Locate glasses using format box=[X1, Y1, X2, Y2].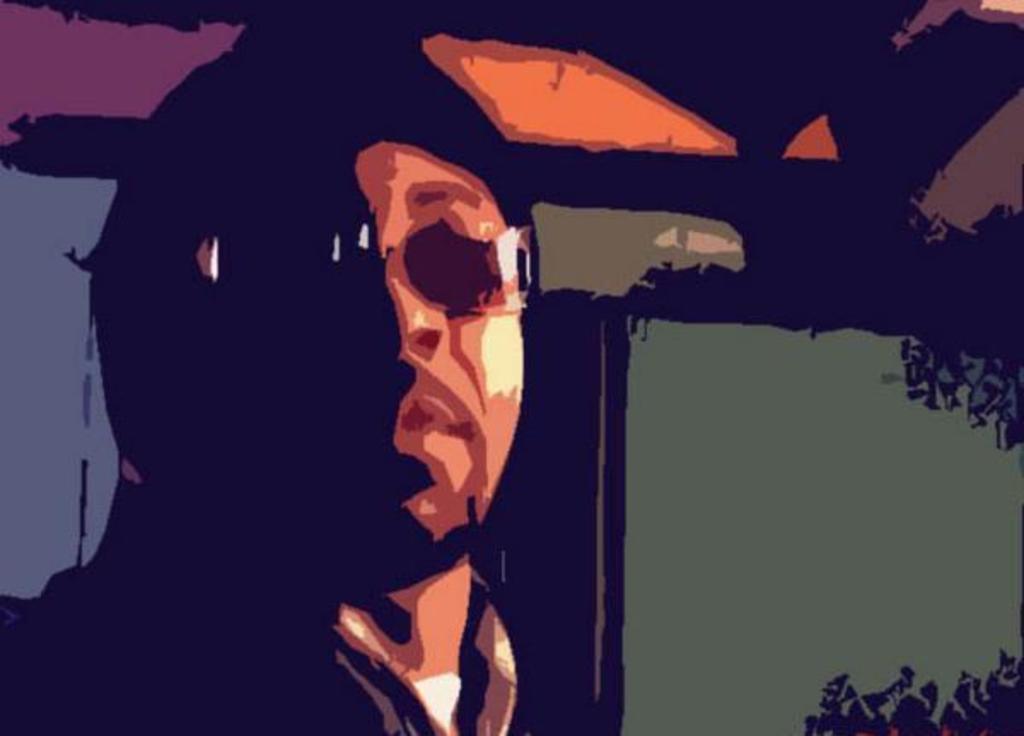
box=[198, 210, 548, 311].
